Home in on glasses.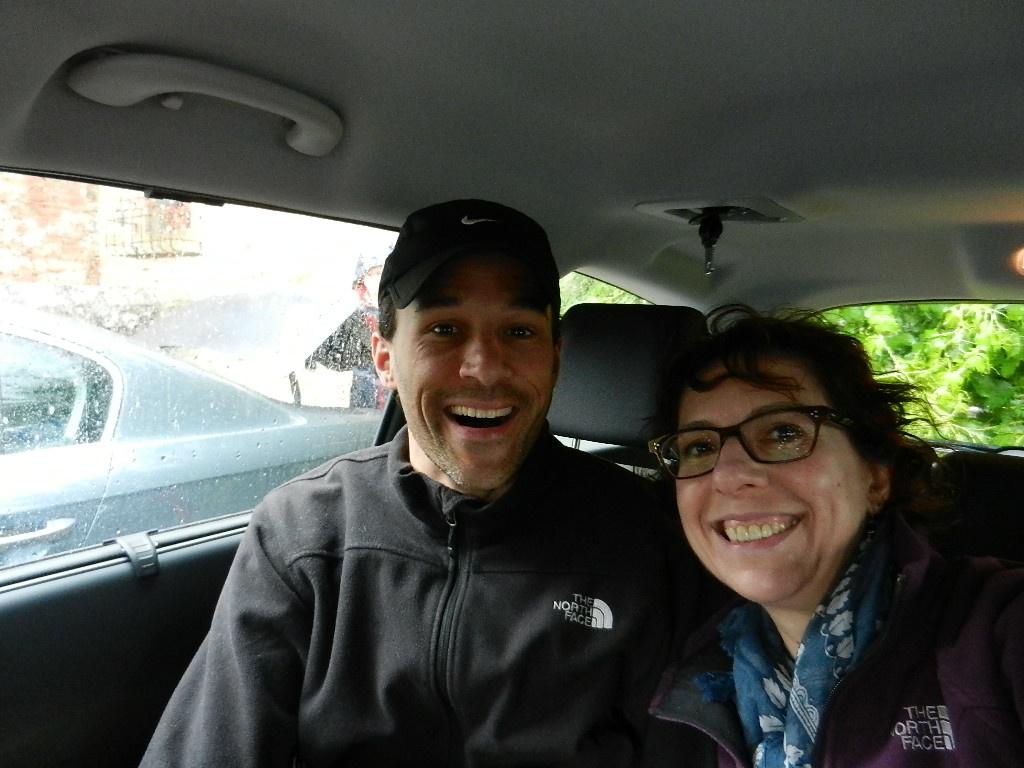
Homed in at 661 415 890 513.
